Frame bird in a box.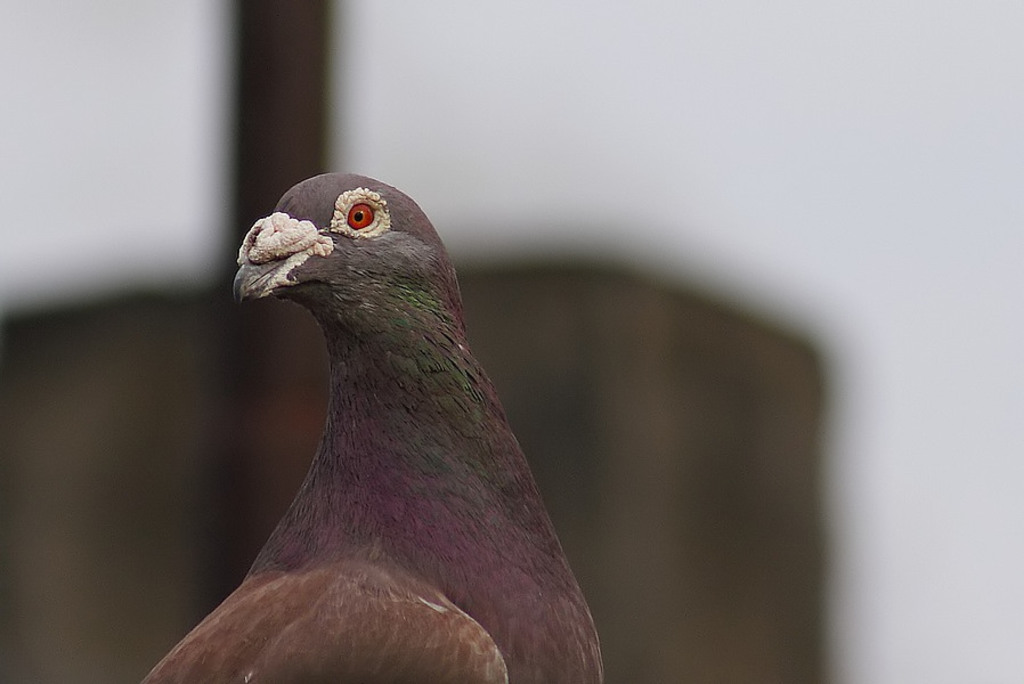
(165,161,612,662).
